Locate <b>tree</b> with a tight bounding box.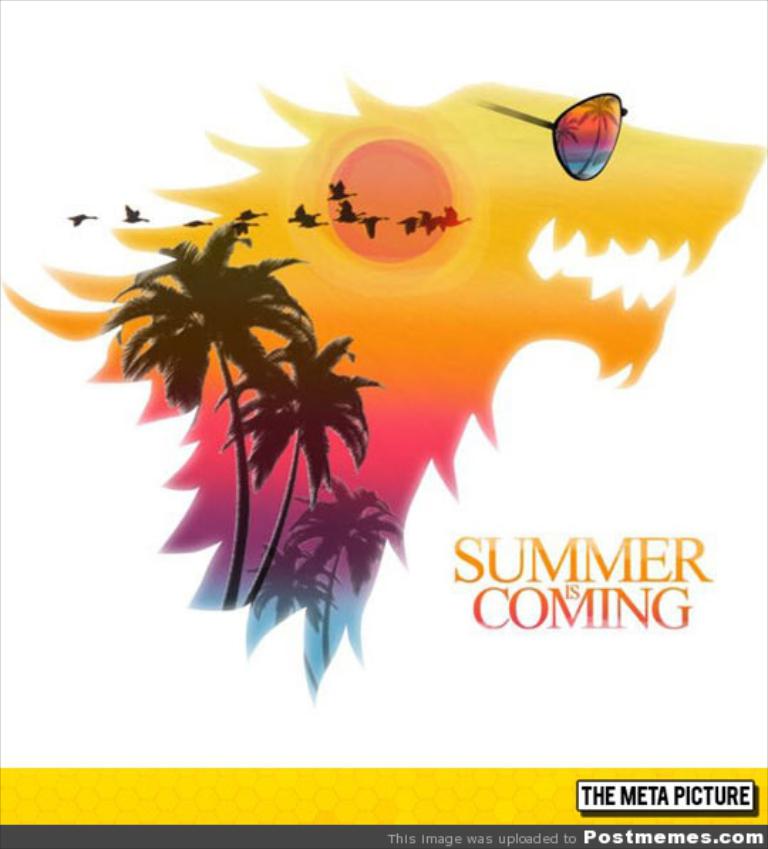
locate(88, 215, 317, 614).
